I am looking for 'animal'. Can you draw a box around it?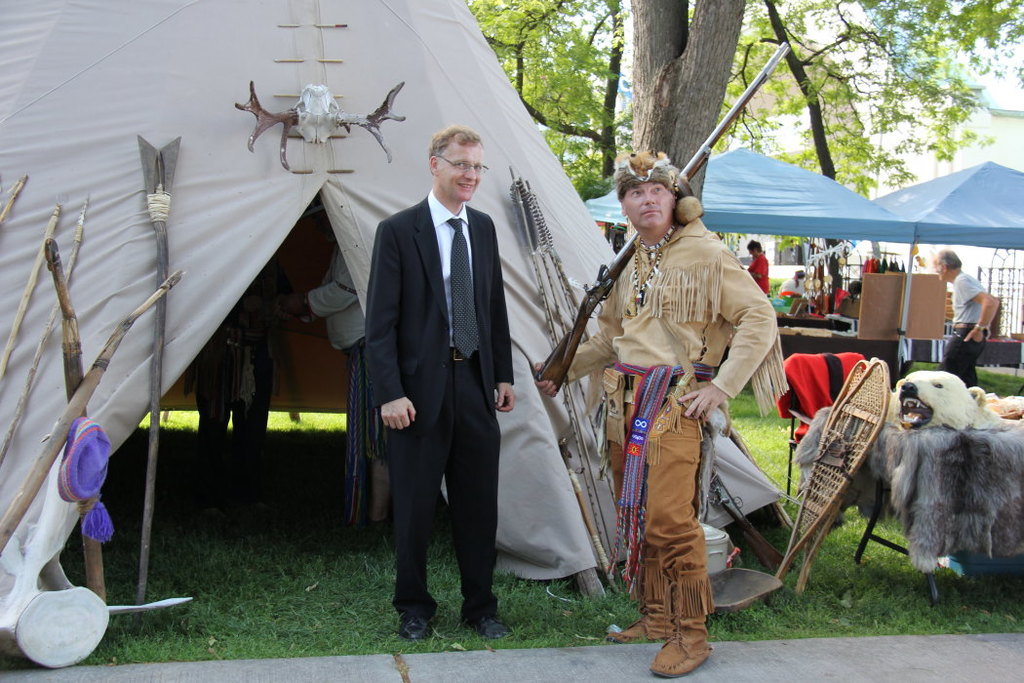
Sure, the bounding box is select_region(892, 371, 1008, 433).
